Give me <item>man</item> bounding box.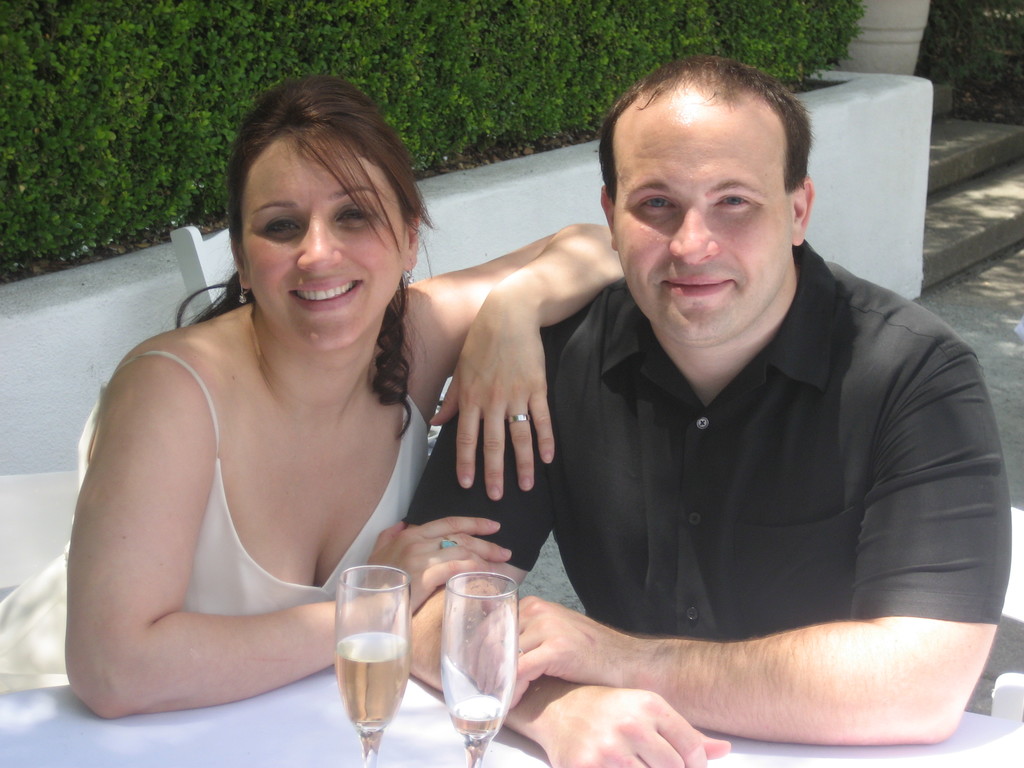
(x1=442, y1=54, x2=1009, y2=757).
